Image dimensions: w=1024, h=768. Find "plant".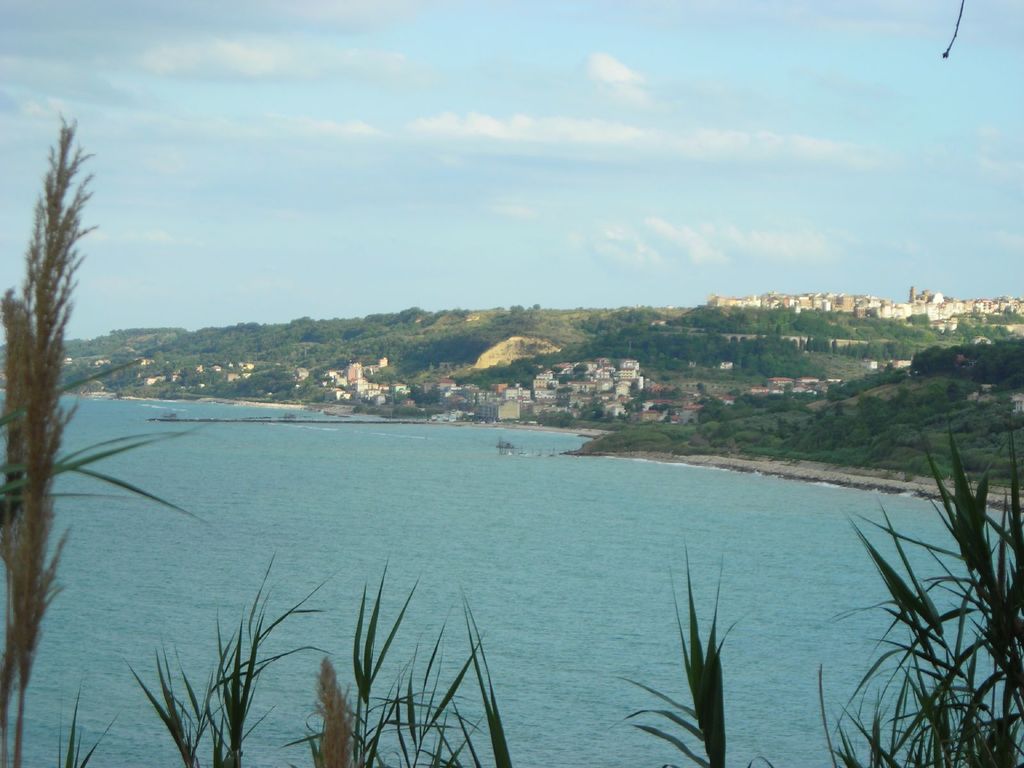
Rect(391, 630, 497, 767).
